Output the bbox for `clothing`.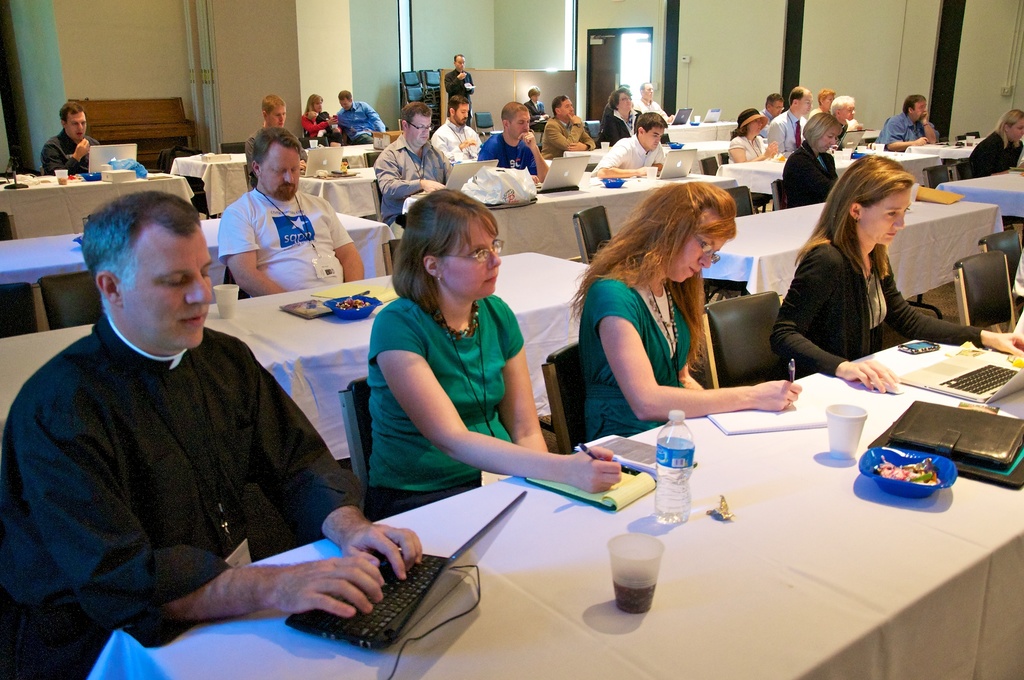
(x1=575, y1=266, x2=700, y2=450).
